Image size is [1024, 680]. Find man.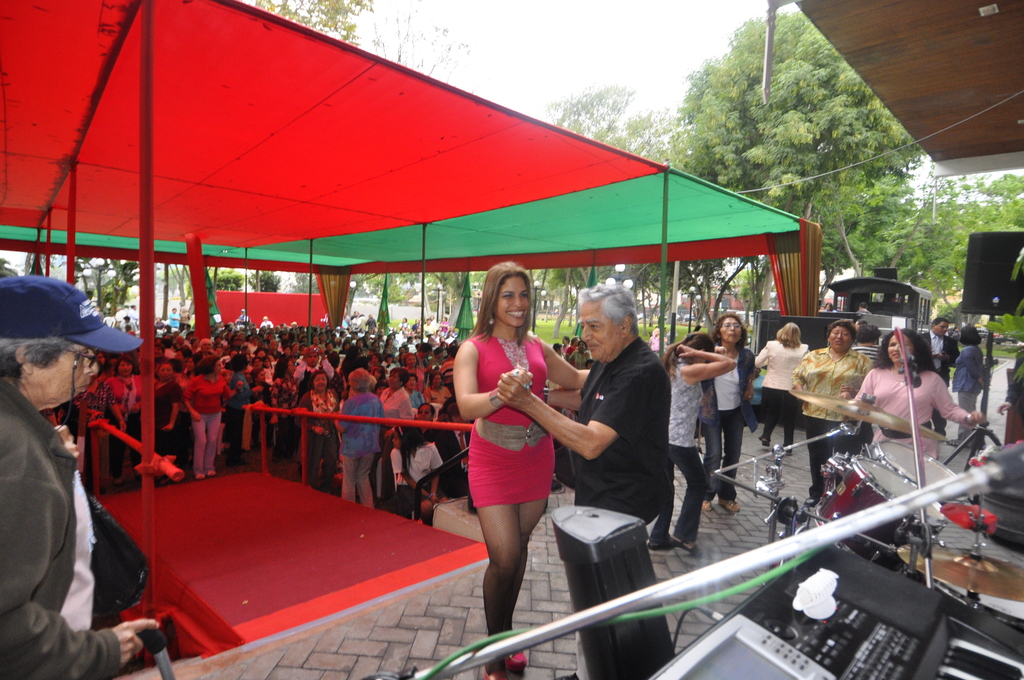
crop(293, 348, 333, 406).
